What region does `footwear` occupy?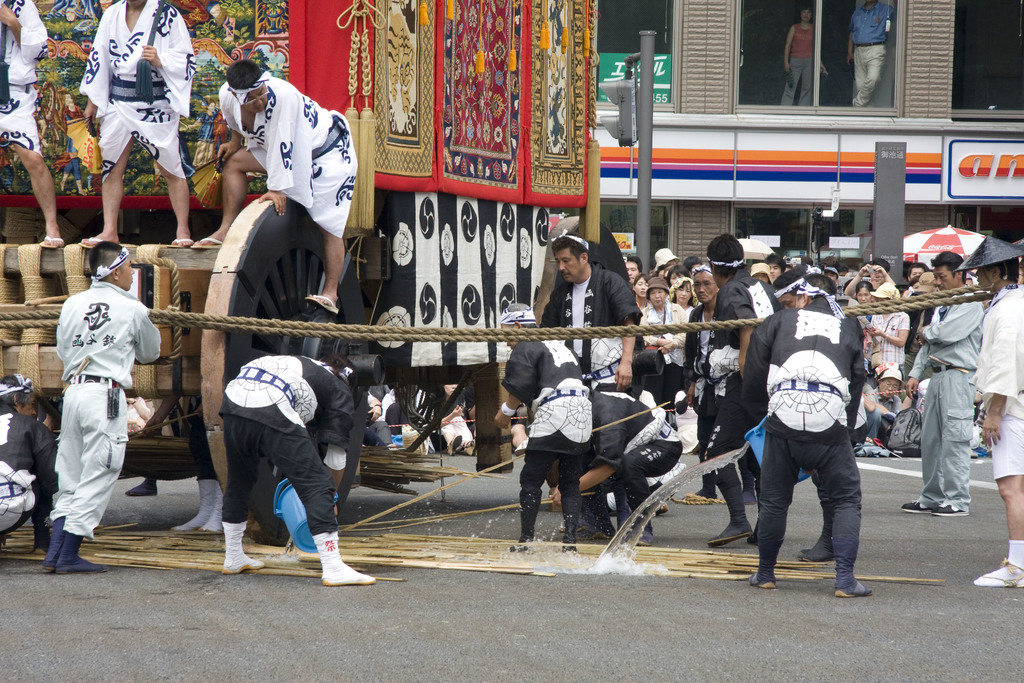
[left=934, top=502, right=968, bottom=518].
